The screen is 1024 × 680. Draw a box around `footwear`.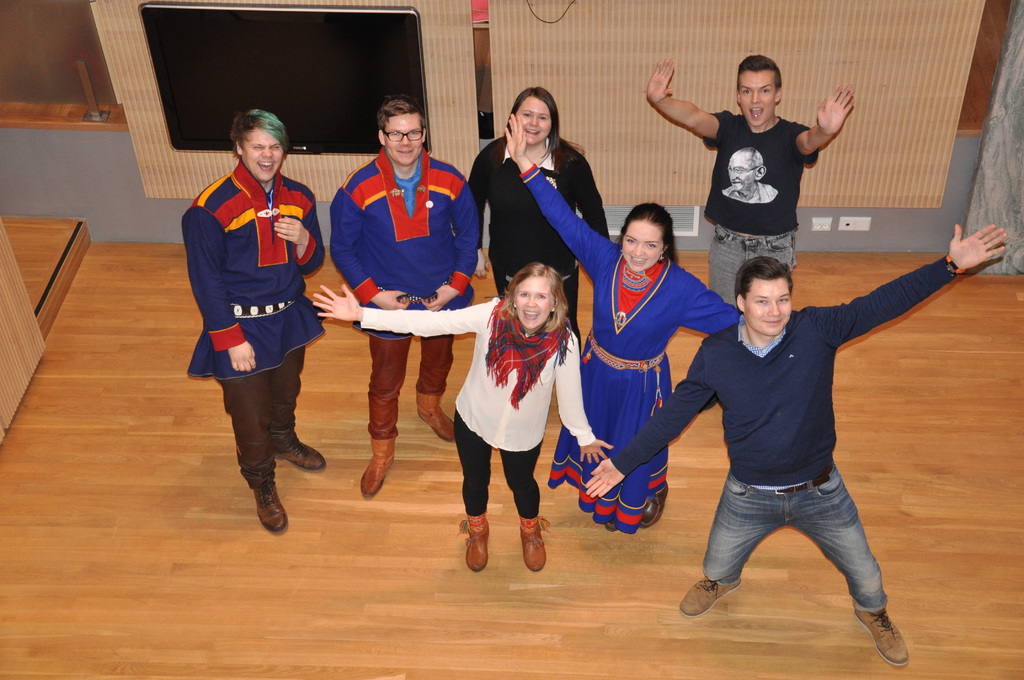
675/579/742/619.
